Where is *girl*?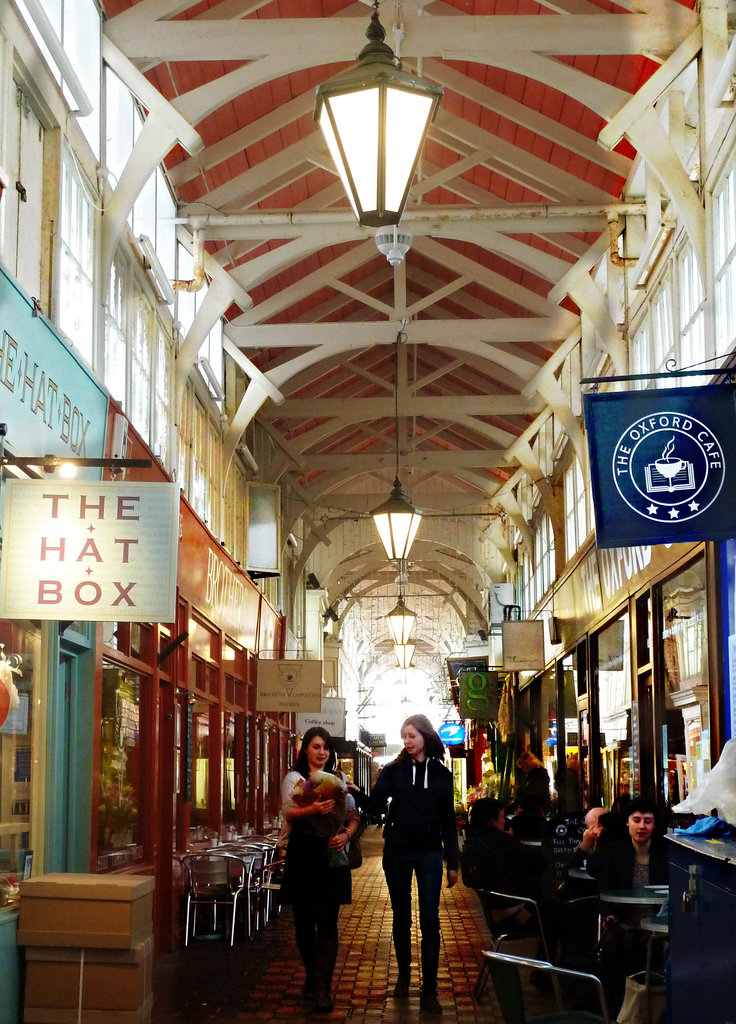
<box>364,715,463,996</box>.
